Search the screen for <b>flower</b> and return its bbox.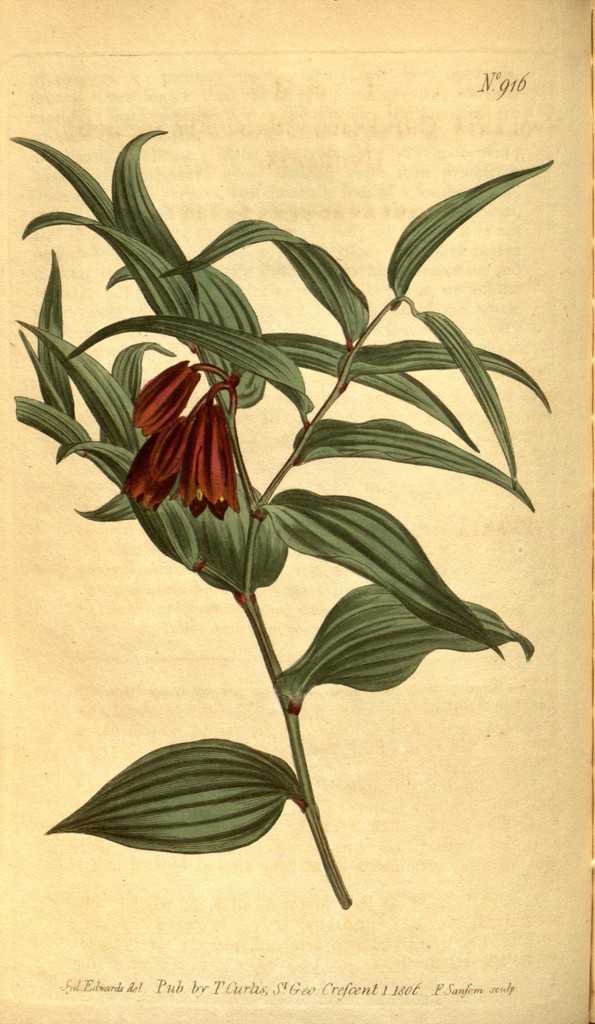
Found: 131, 355, 229, 435.
